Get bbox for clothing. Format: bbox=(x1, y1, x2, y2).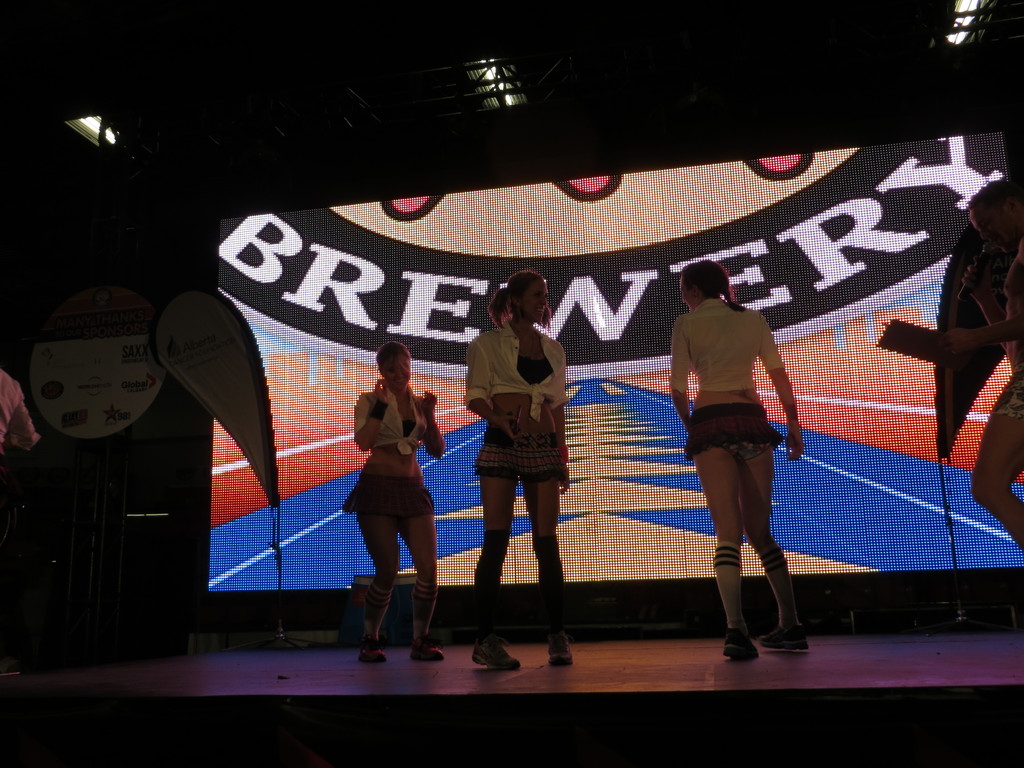
bbox=(0, 362, 39, 460).
